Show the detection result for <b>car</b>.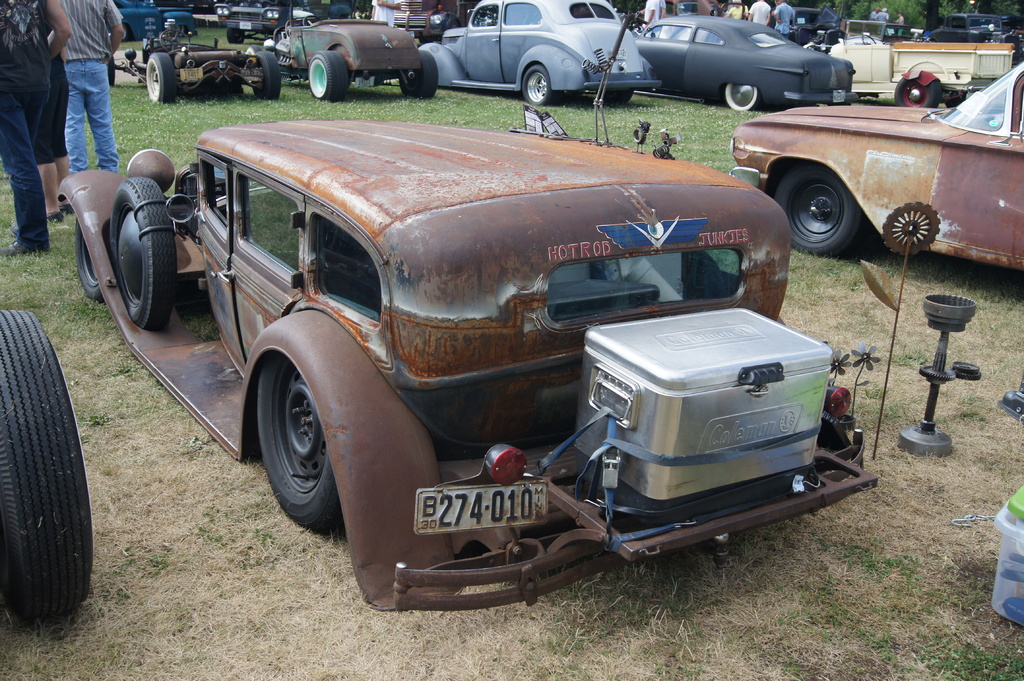
pyautogui.locateOnScreen(420, 0, 653, 109).
